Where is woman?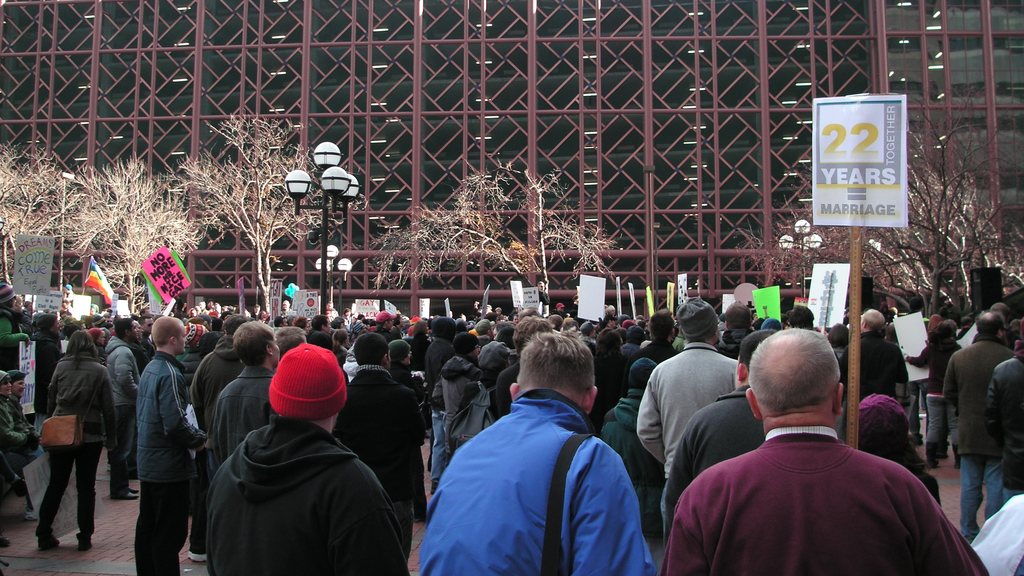
box=[0, 284, 33, 367].
